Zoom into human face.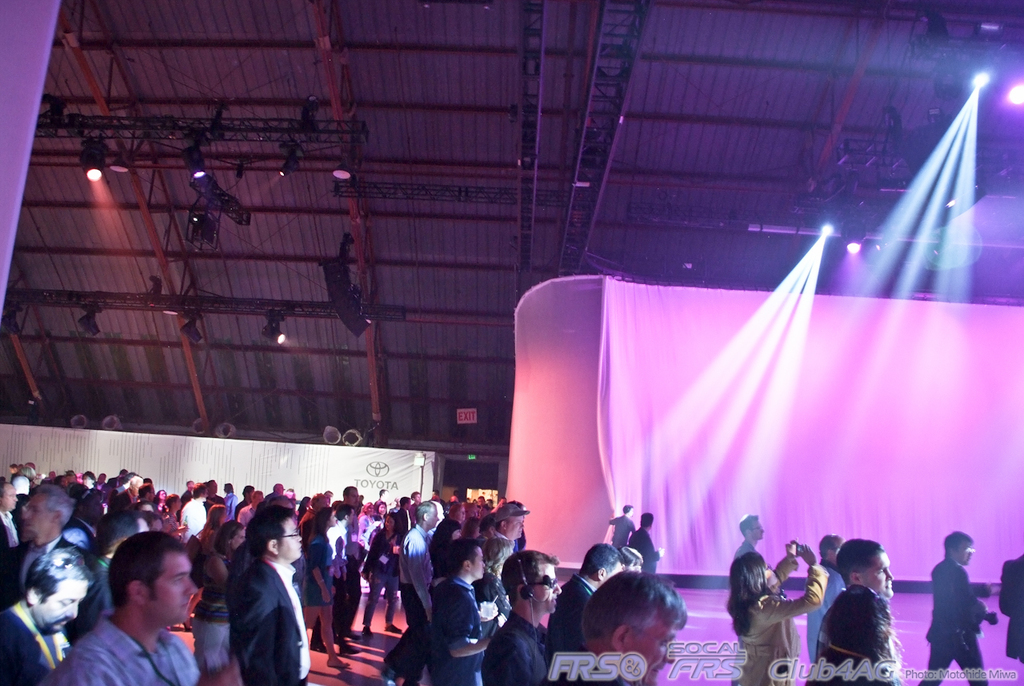
Zoom target: 4 484 16 509.
